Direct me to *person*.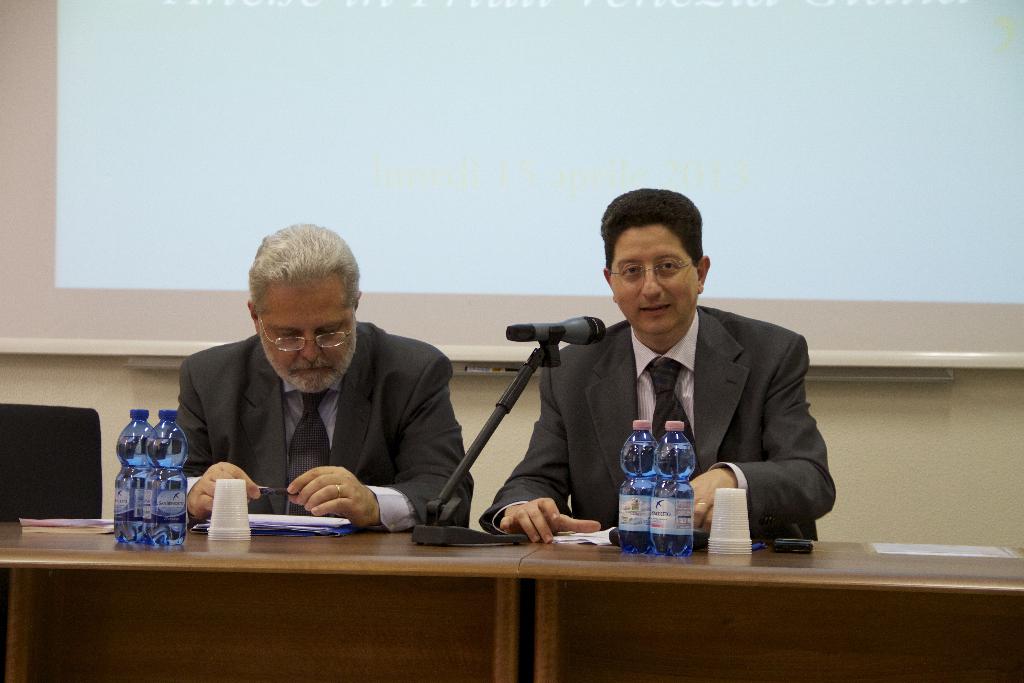
Direction: <box>172,229,477,536</box>.
